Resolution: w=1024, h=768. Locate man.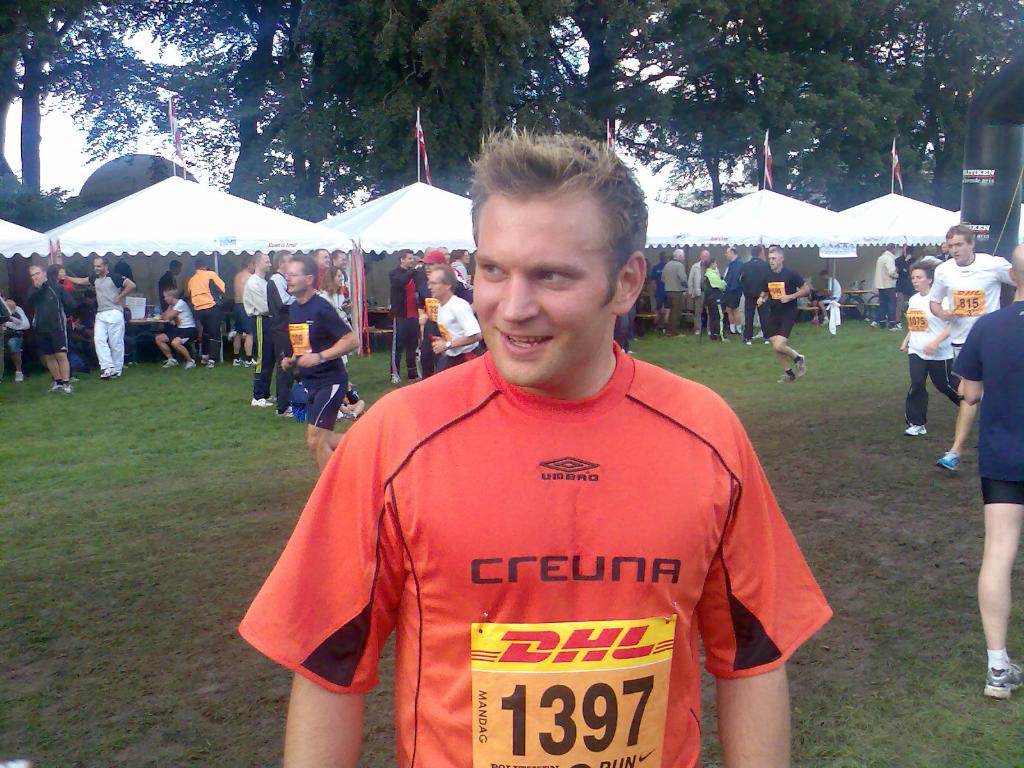
l=811, t=270, r=845, b=328.
